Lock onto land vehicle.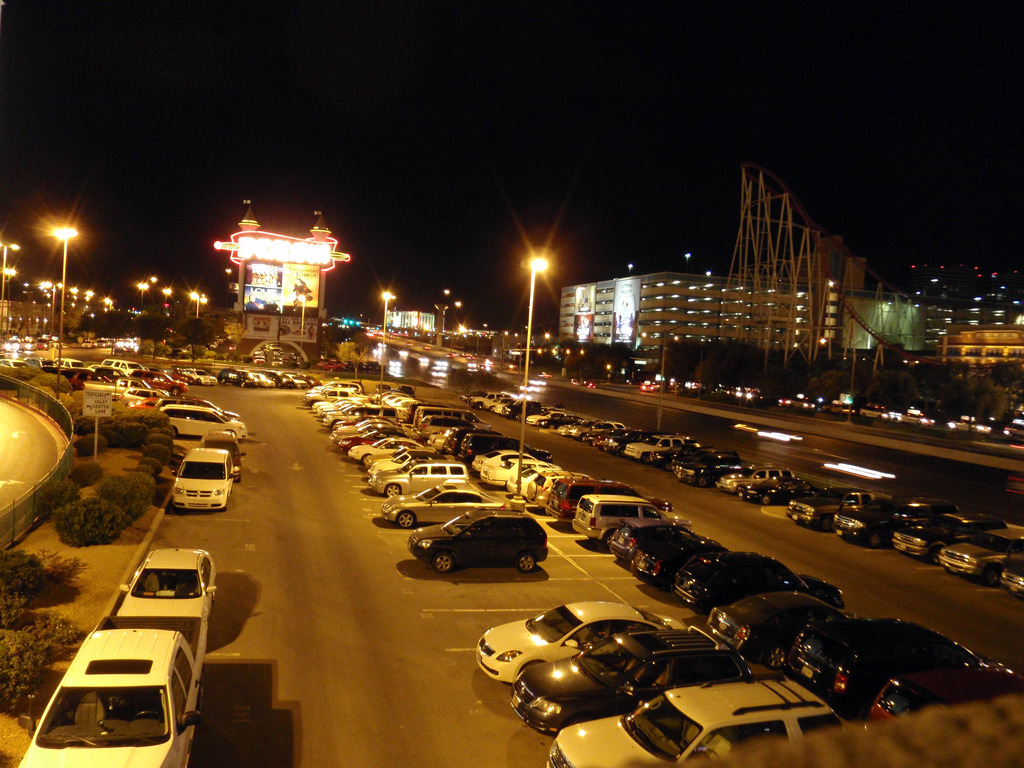
Locked: l=440, t=424, r=488, b=452.
